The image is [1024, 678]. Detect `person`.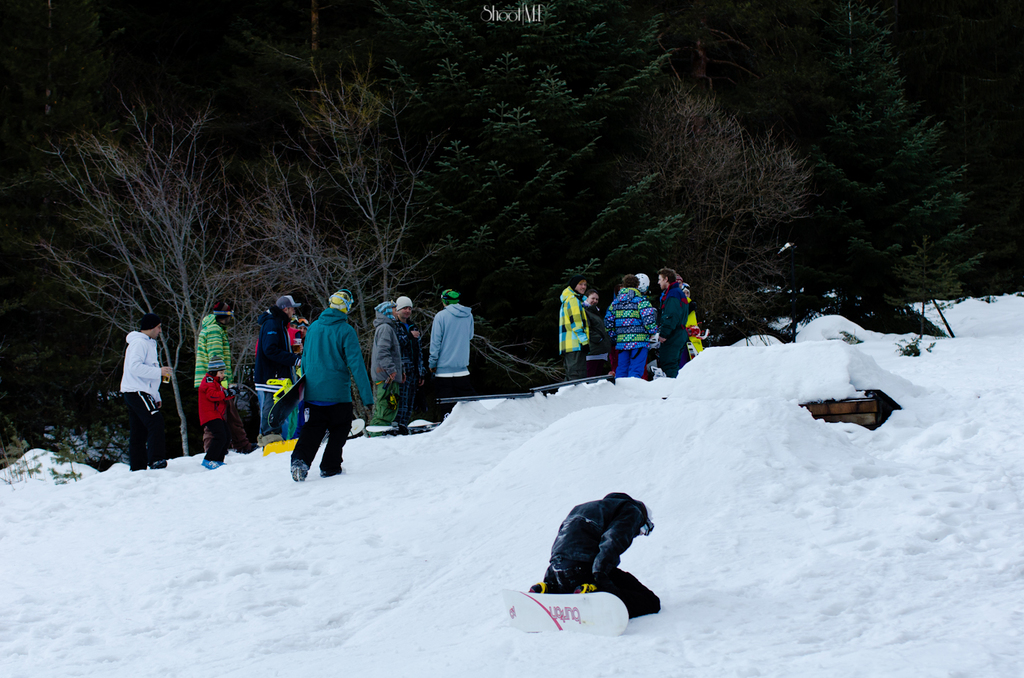
Detection: box=[551, 275, 584, 386].
